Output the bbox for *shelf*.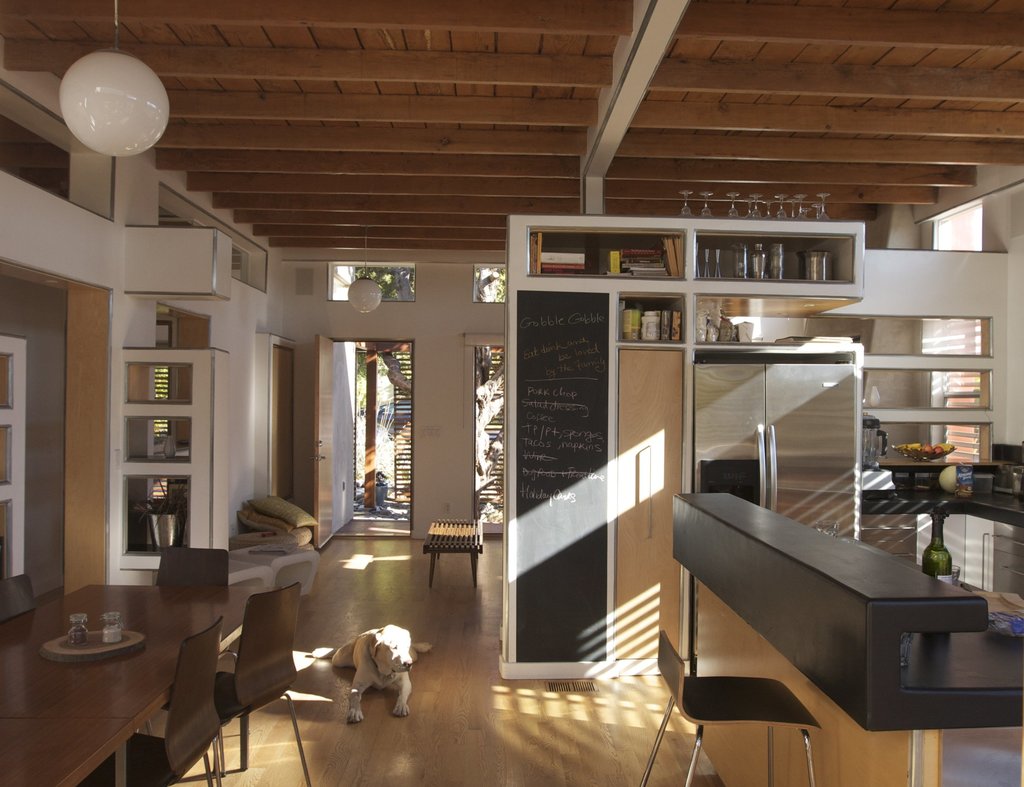
BBox(612, 347, 686, 656).
